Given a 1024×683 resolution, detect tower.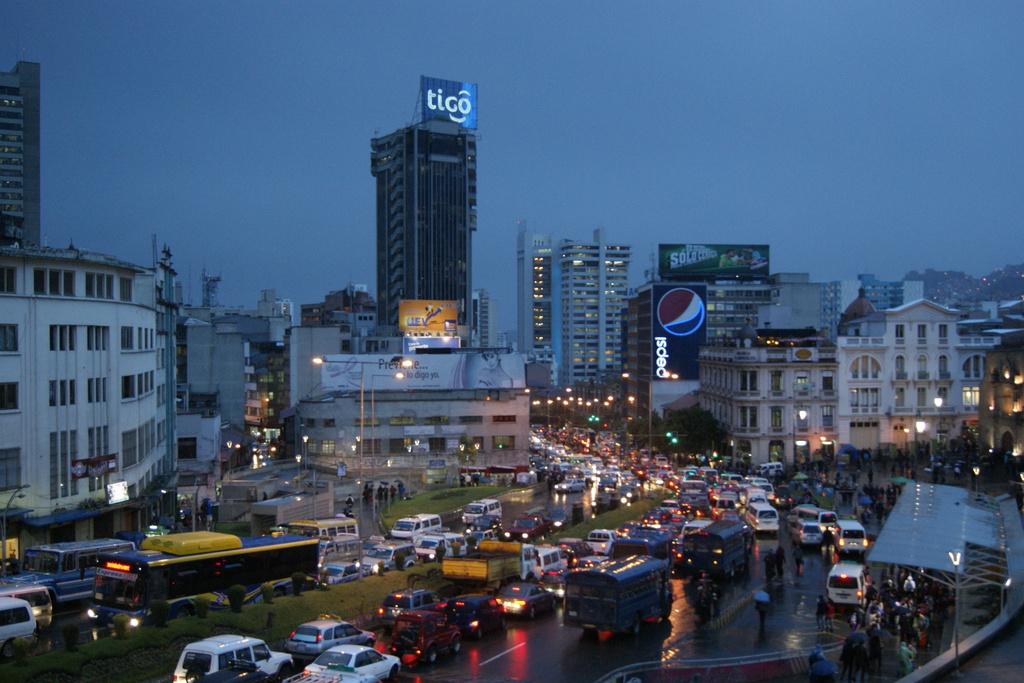
x1=357, y1=60, x2=484, y2=398.
